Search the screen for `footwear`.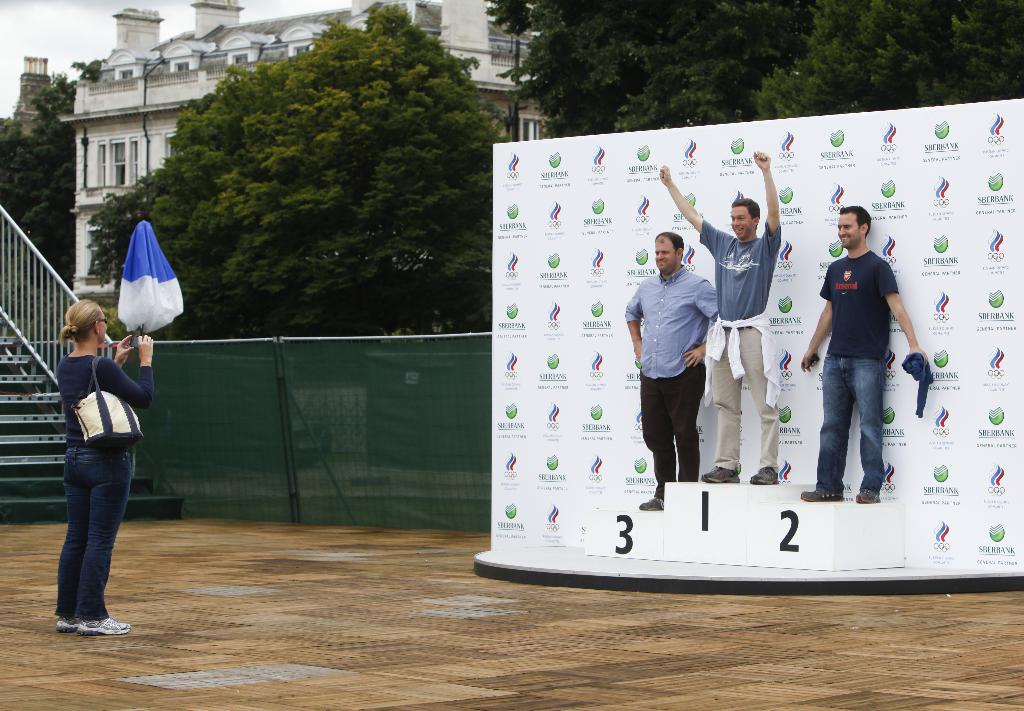
Found at region(702, 458, 740, 486).
